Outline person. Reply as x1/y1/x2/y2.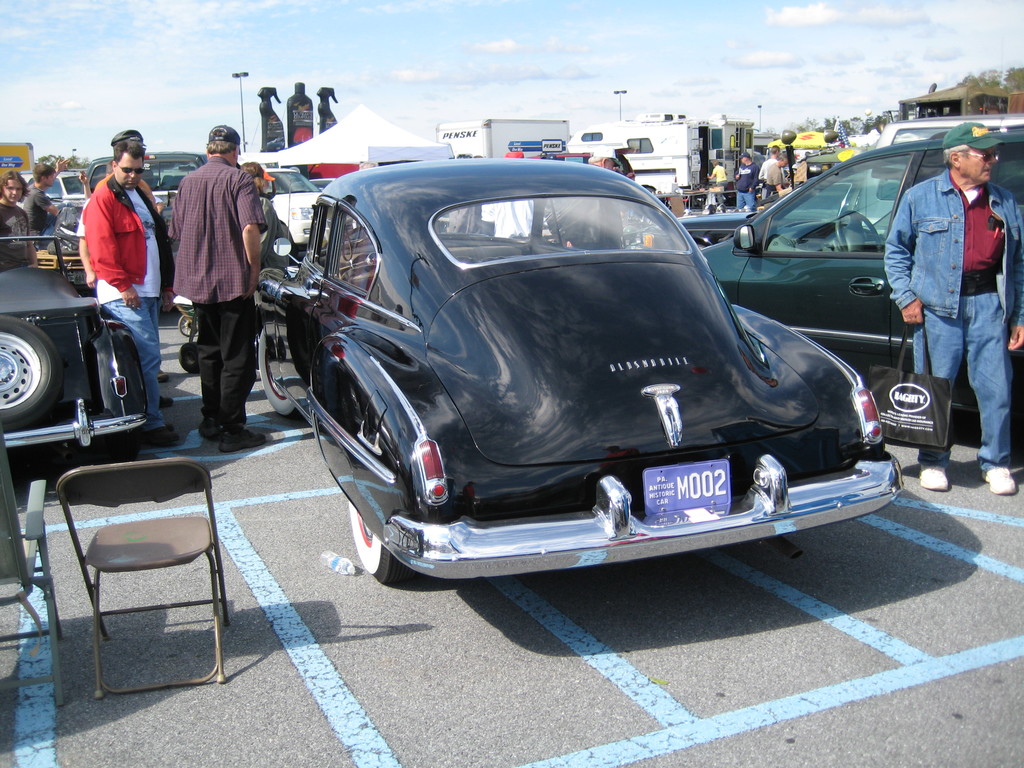
705/163/725/209.
